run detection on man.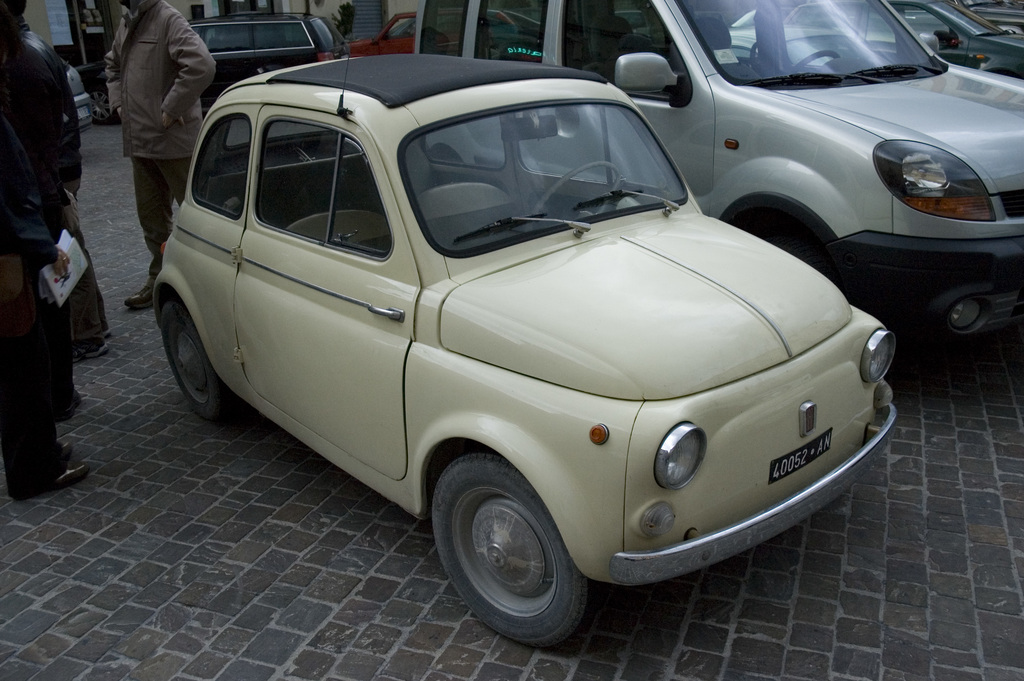
Result: (0,0,112,367).
